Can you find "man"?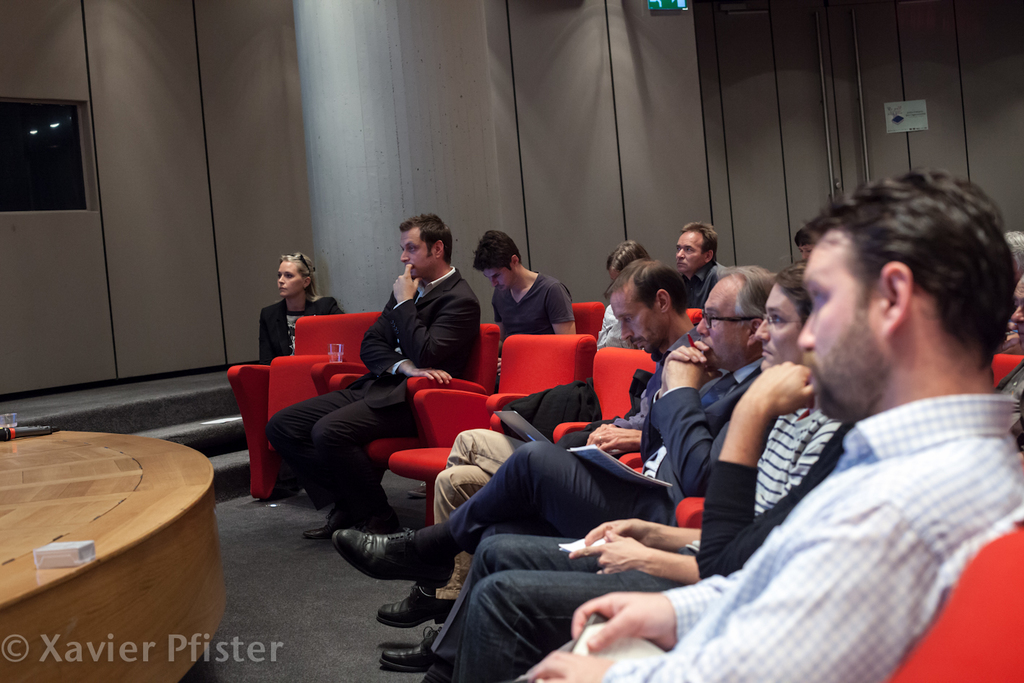
Yes, bounding box: locate(476, 225, 577, 394).
